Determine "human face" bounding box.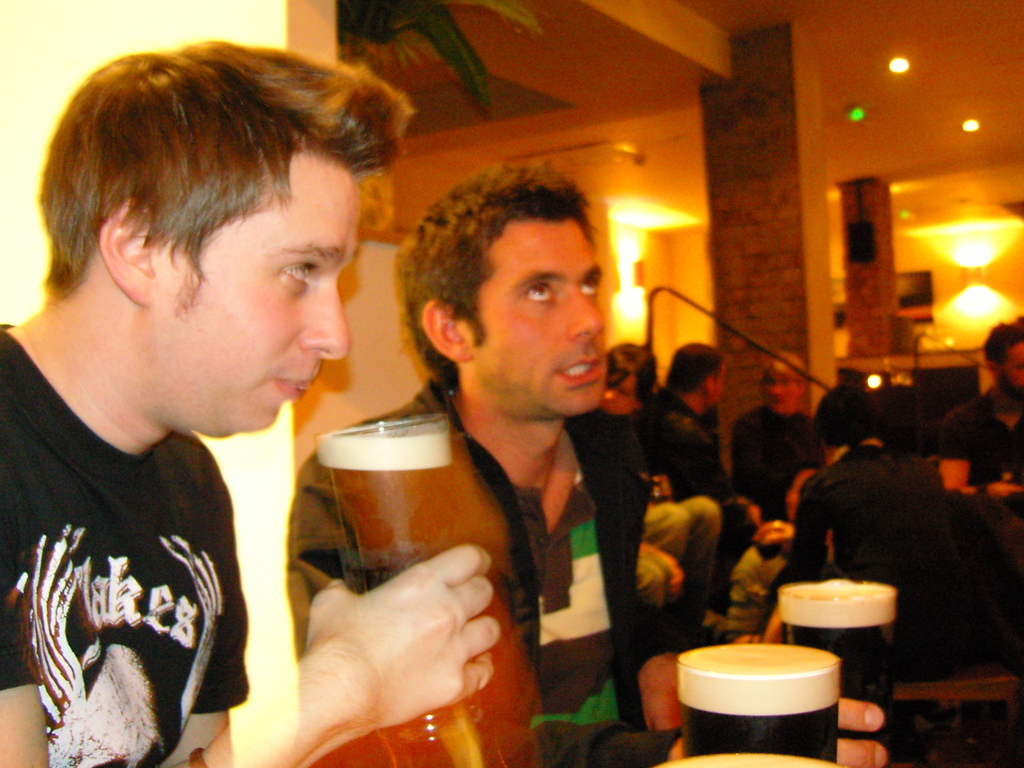
Determined: rect(717, 360, 724, 401).
